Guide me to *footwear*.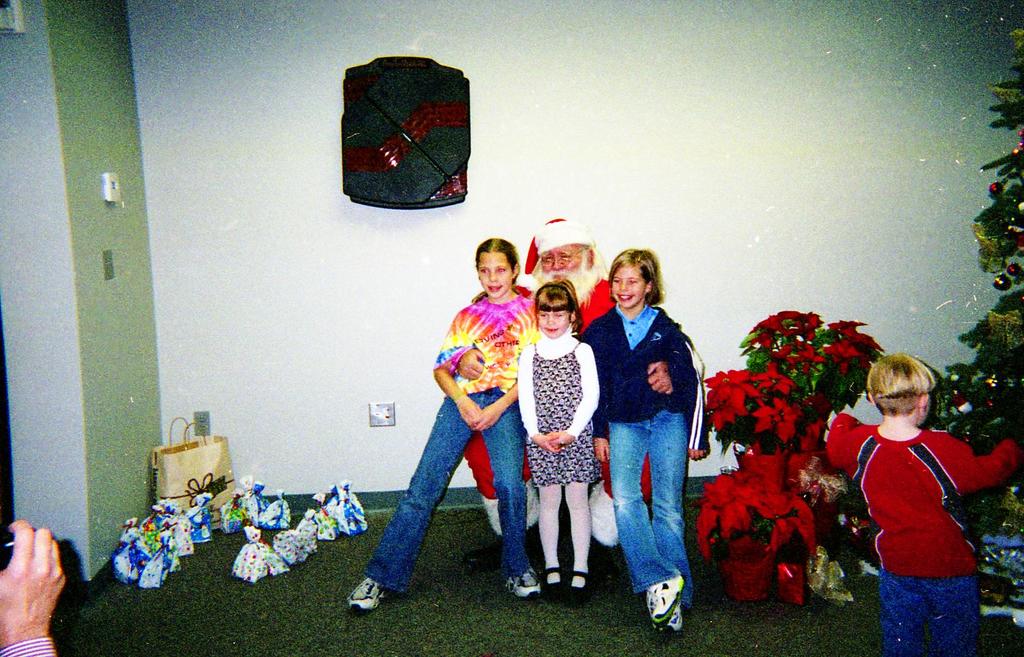
Guidance: bbox=(339, 574, 389, 613).
